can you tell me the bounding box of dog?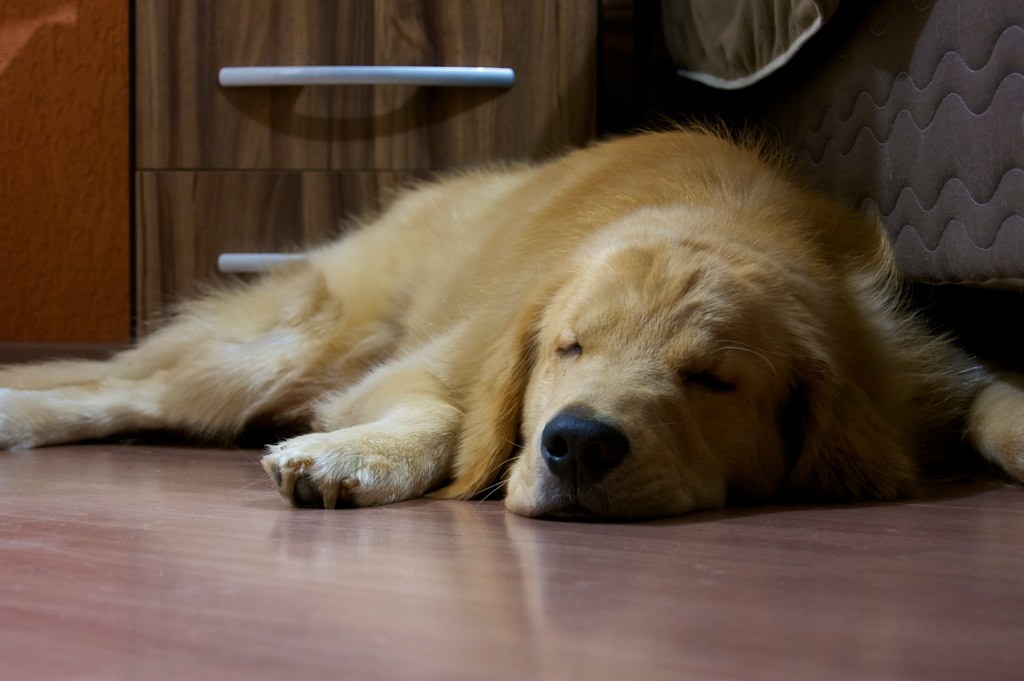
crop(0, 124, 1023, 512).
